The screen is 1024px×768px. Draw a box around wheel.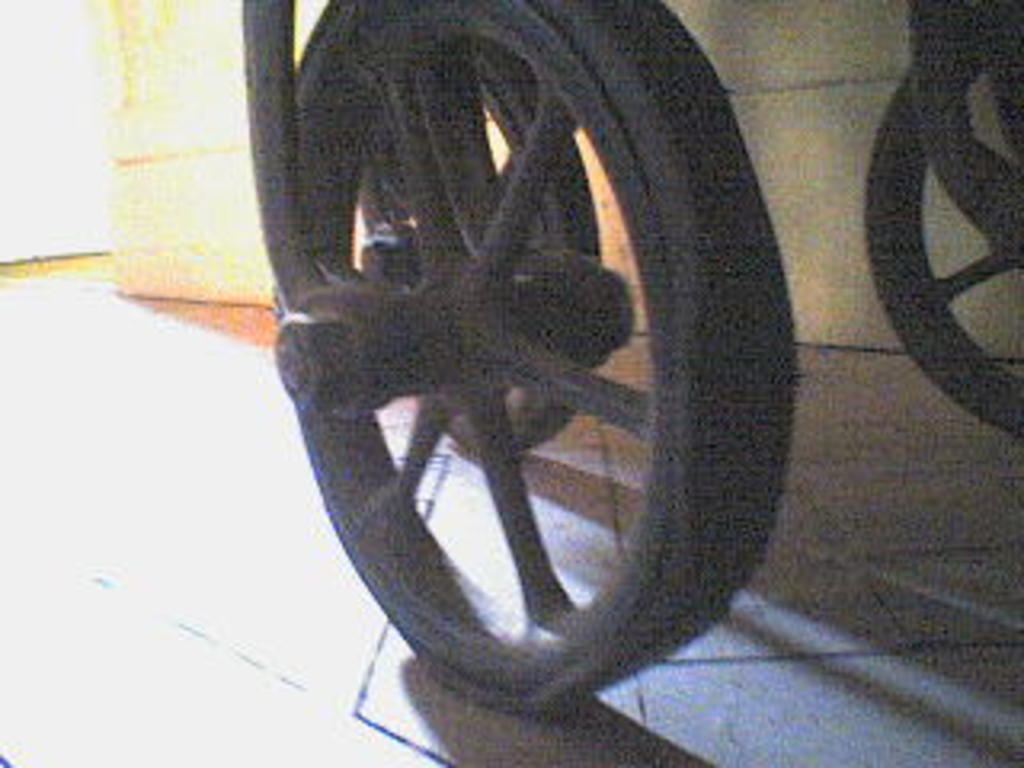
bbox=[243, 0, 797, 707].
